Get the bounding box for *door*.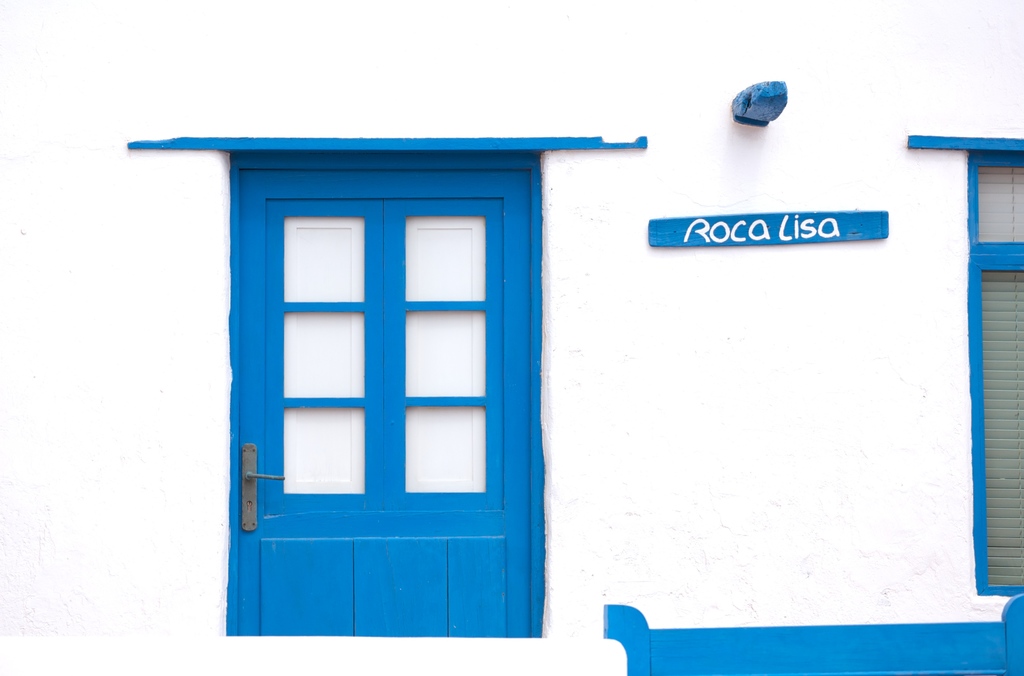
box=[230, 171, 525, 637].
